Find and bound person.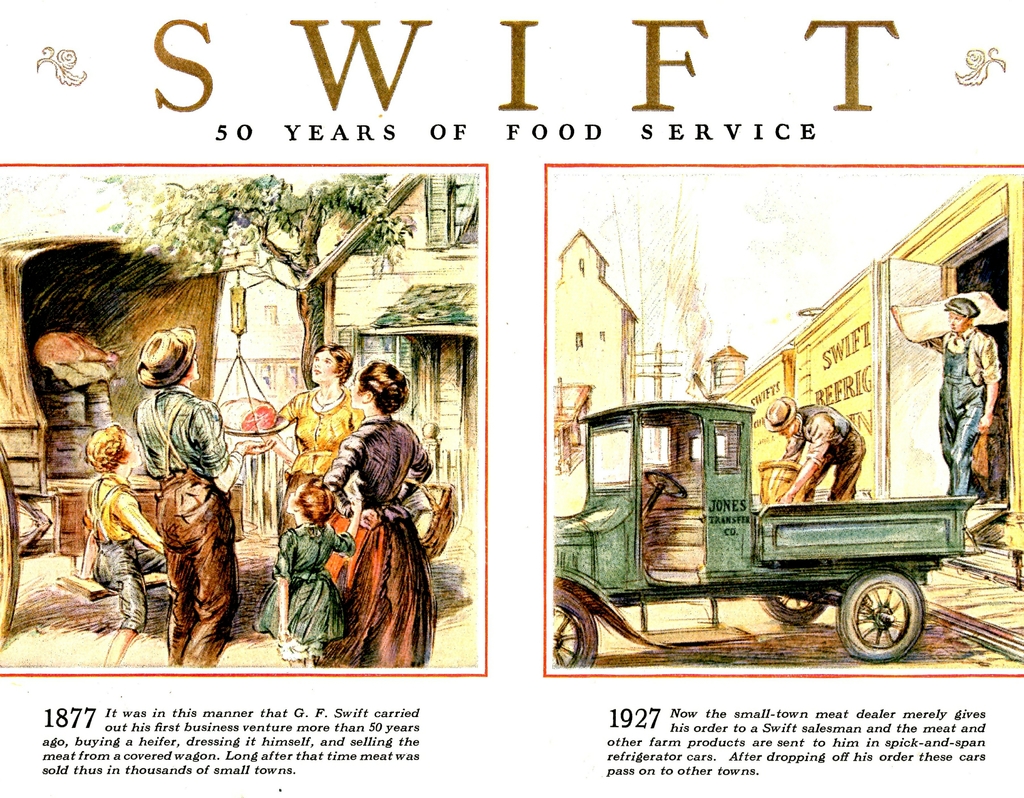
Bound: [329,363,433,668].
